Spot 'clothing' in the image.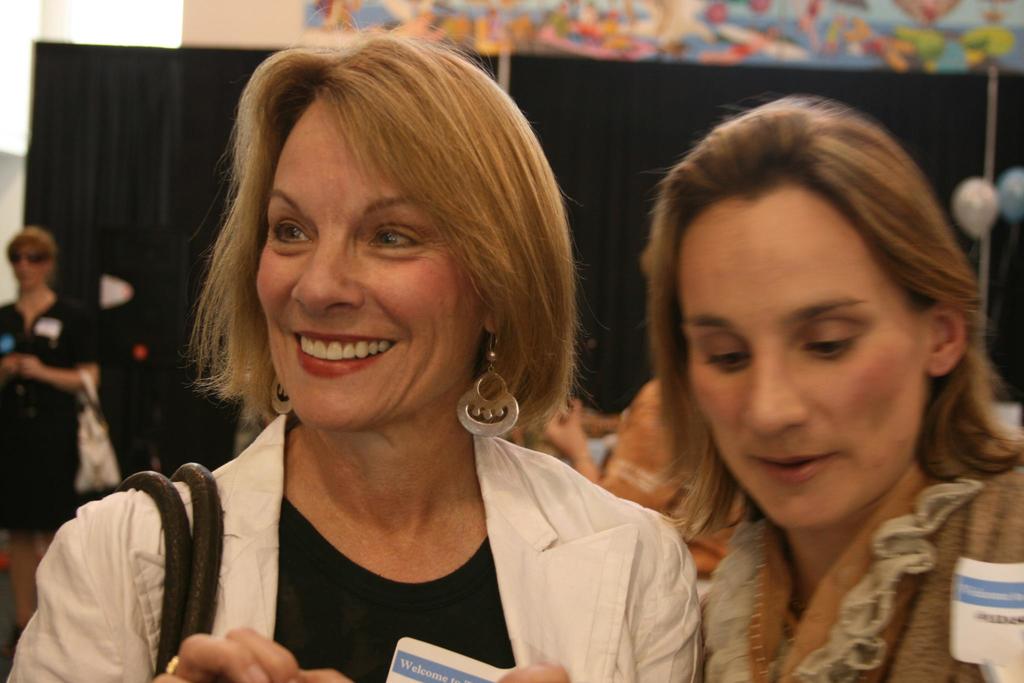
'clothing' found at rect(701, 510, 1023, 682).
